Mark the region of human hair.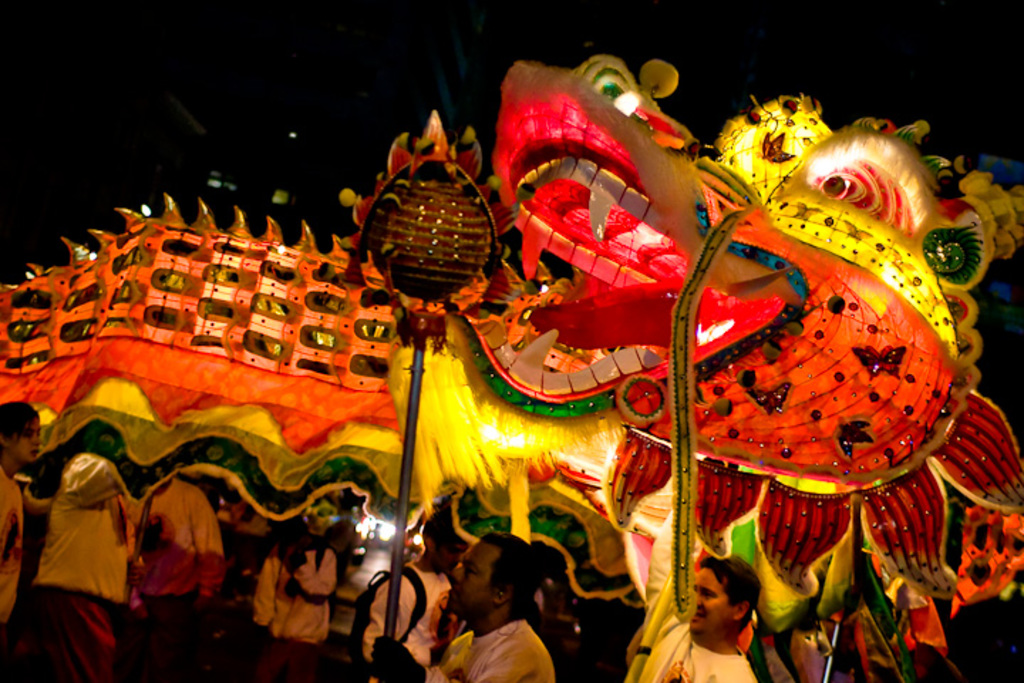
Region: [left=479, top=531, right=543, bottom=620].
